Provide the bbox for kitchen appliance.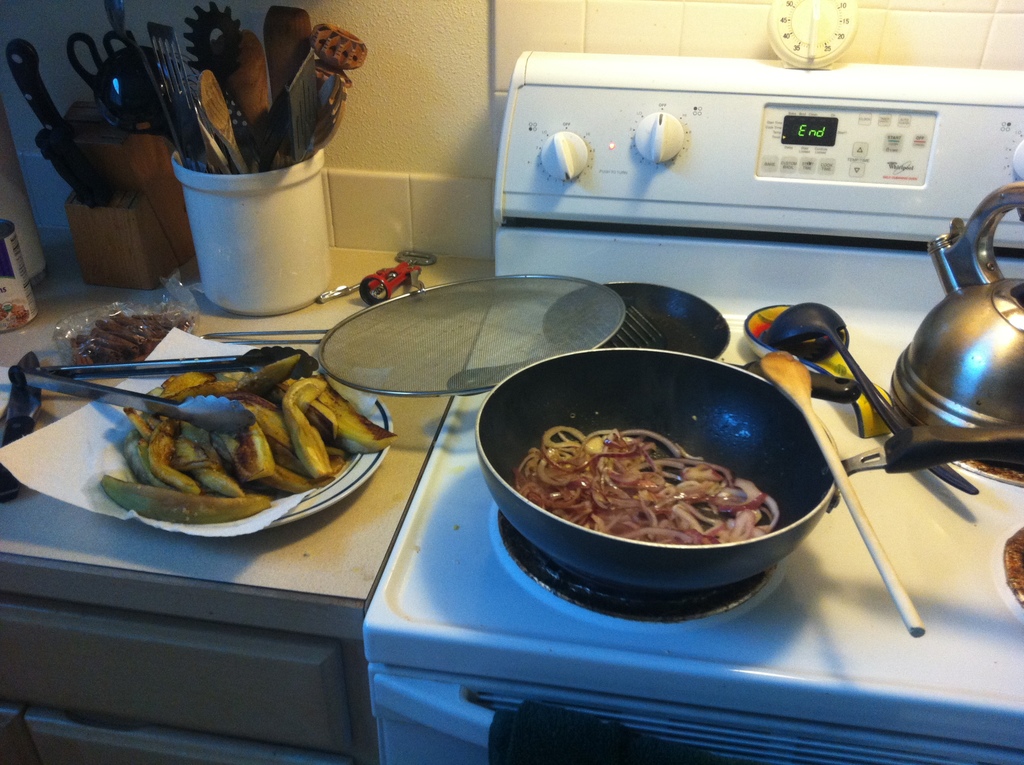
{"left": 282, "top": 45, "right": 316, "bottom": 160}.
